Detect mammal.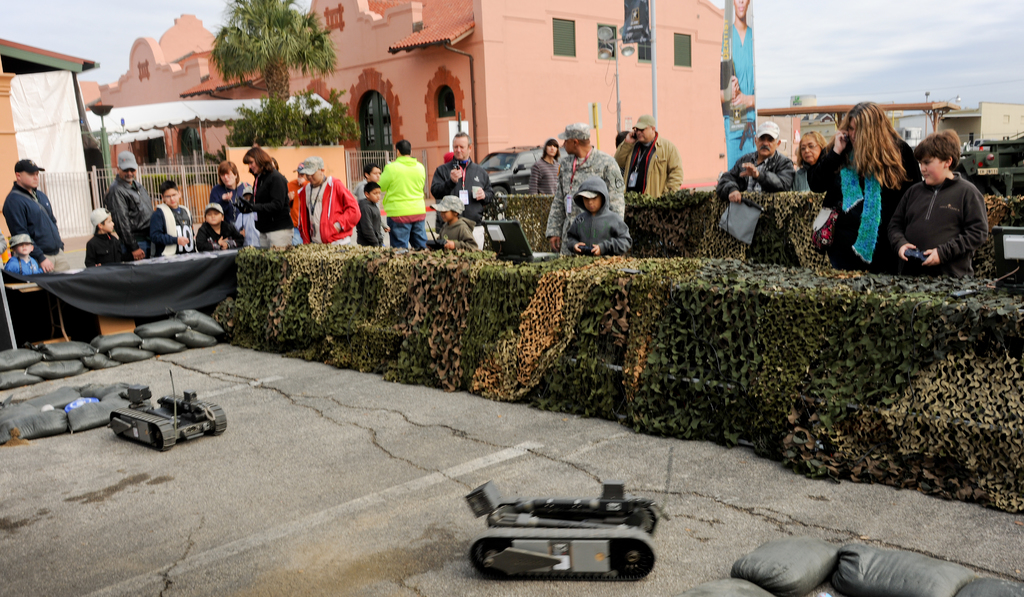
Detected at {"x1": 376, "y1": 141, "x2": 425, "y2": 244}.
